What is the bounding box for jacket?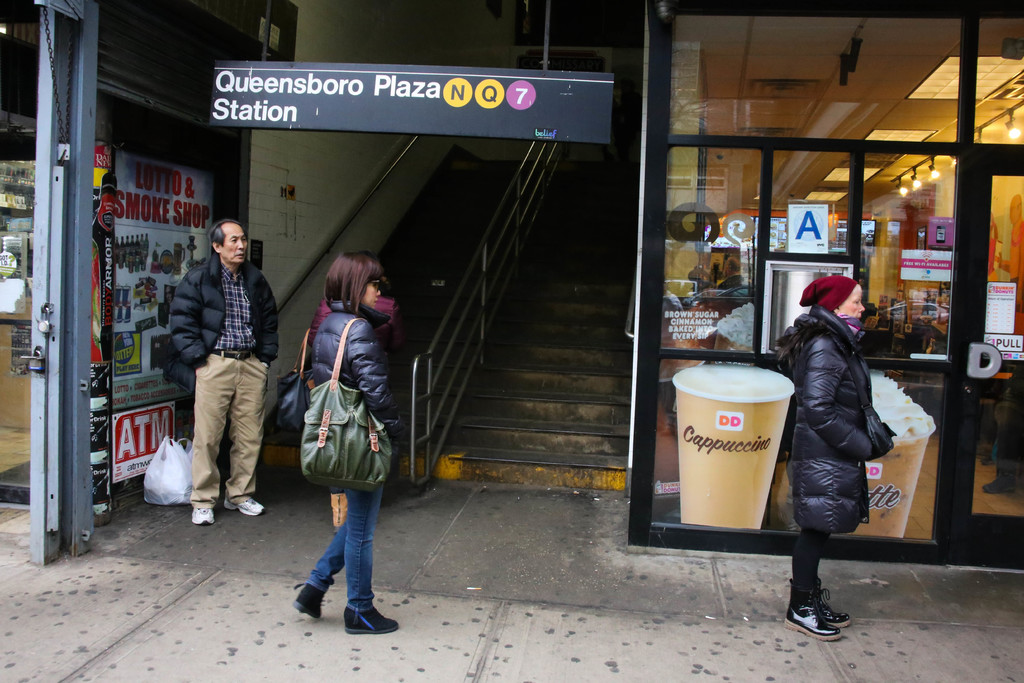
rect(301, 299, 408, 441).
